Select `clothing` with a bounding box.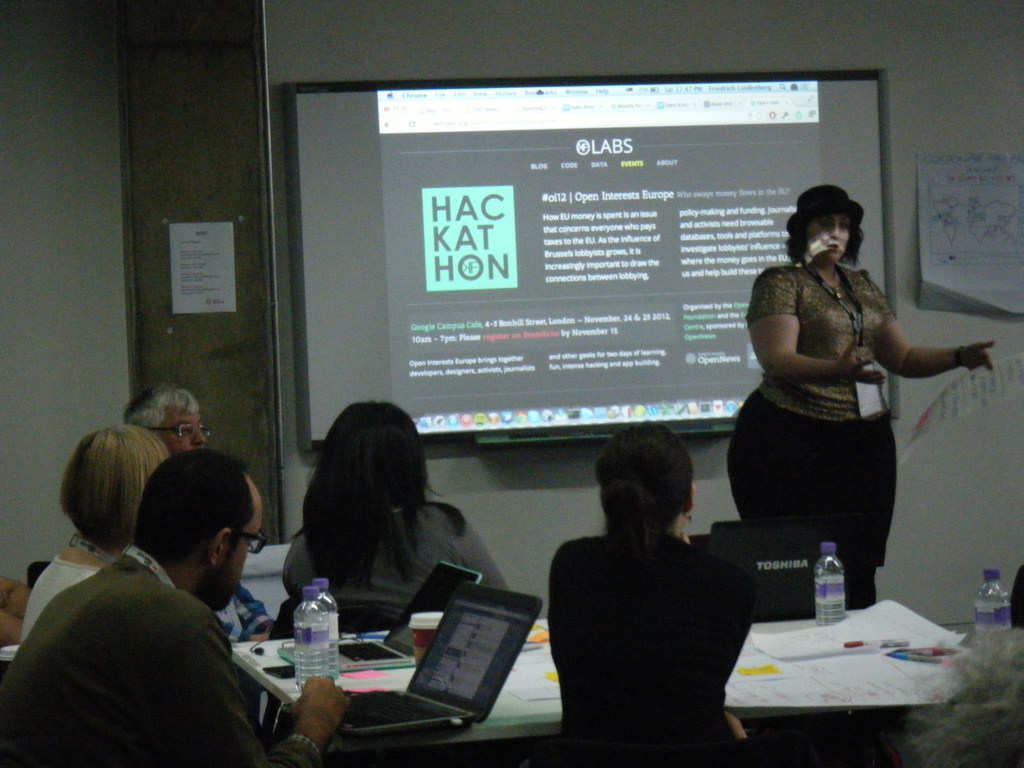
{"left": 266, "top": 491, "right": 523, "bottom": 681}.
